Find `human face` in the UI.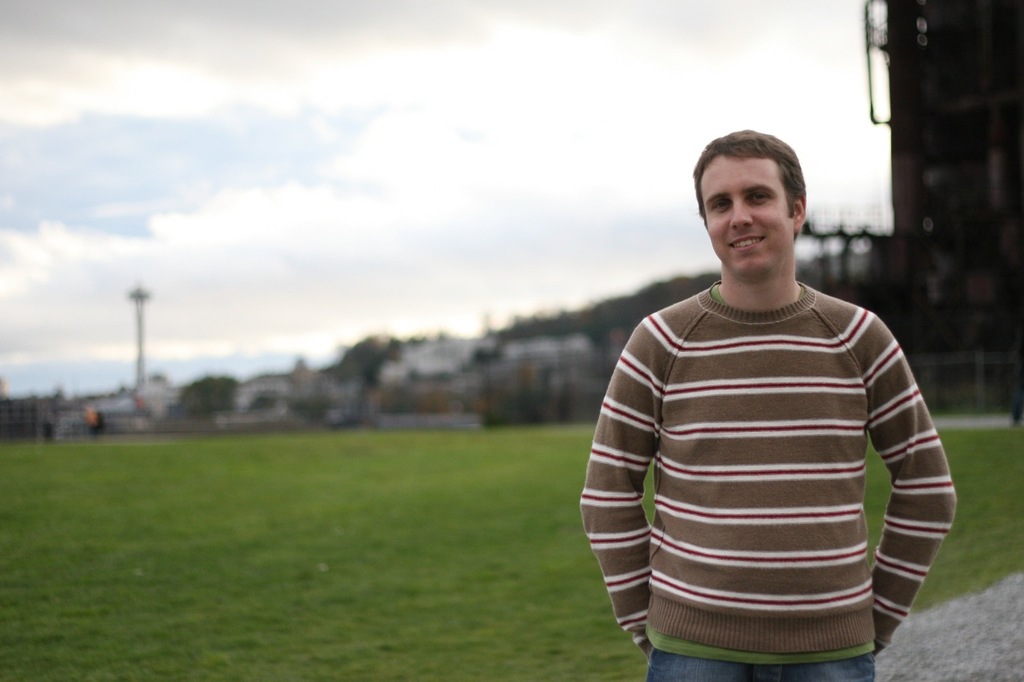
UI element at l=699, t=154, r=792, b=276.
